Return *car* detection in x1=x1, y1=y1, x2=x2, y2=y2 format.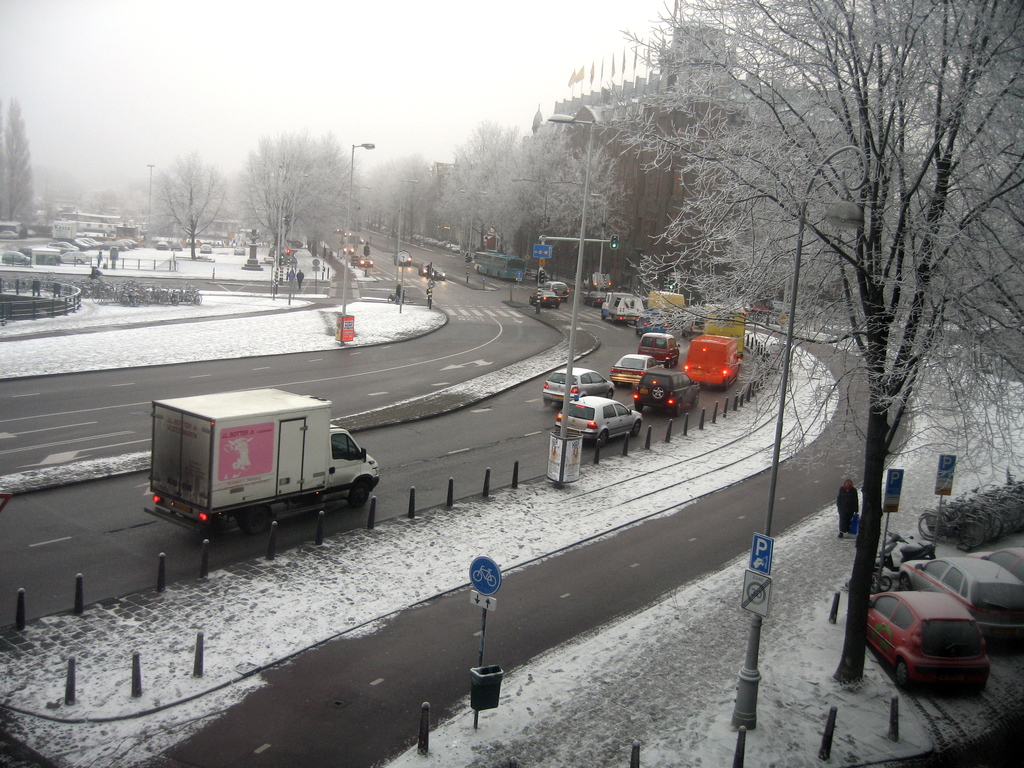
x1=339, y1=244, x2=349, y2=253.
